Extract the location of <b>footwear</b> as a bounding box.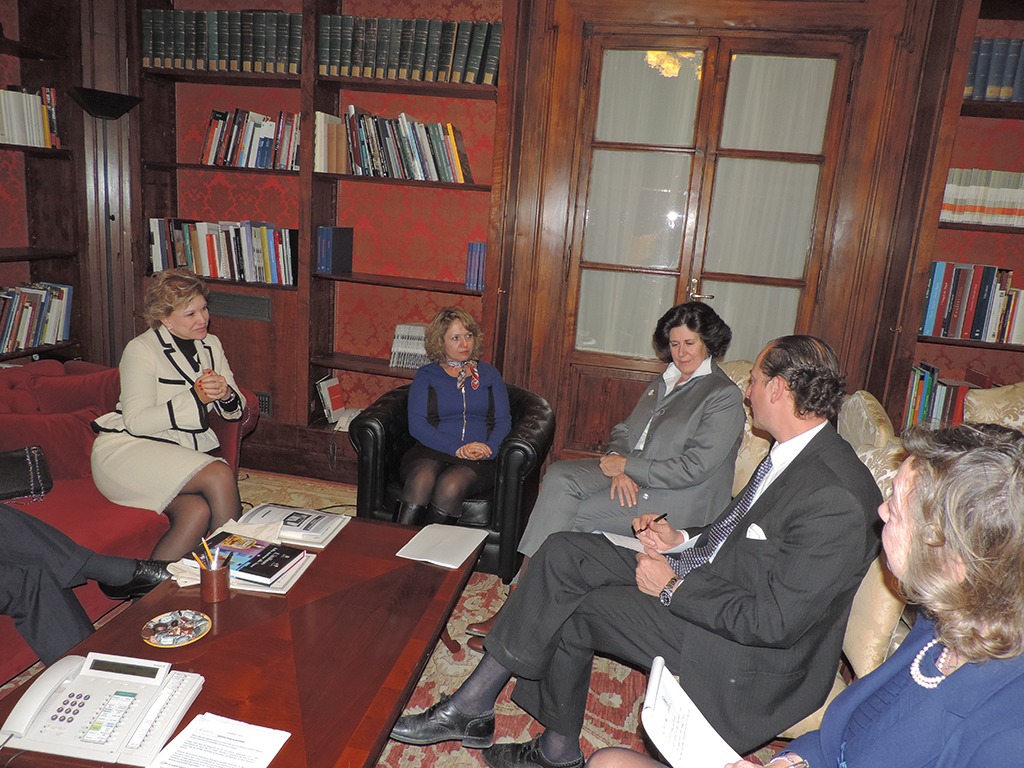
(x1=484, y1=723, x2=589, y2=767).
